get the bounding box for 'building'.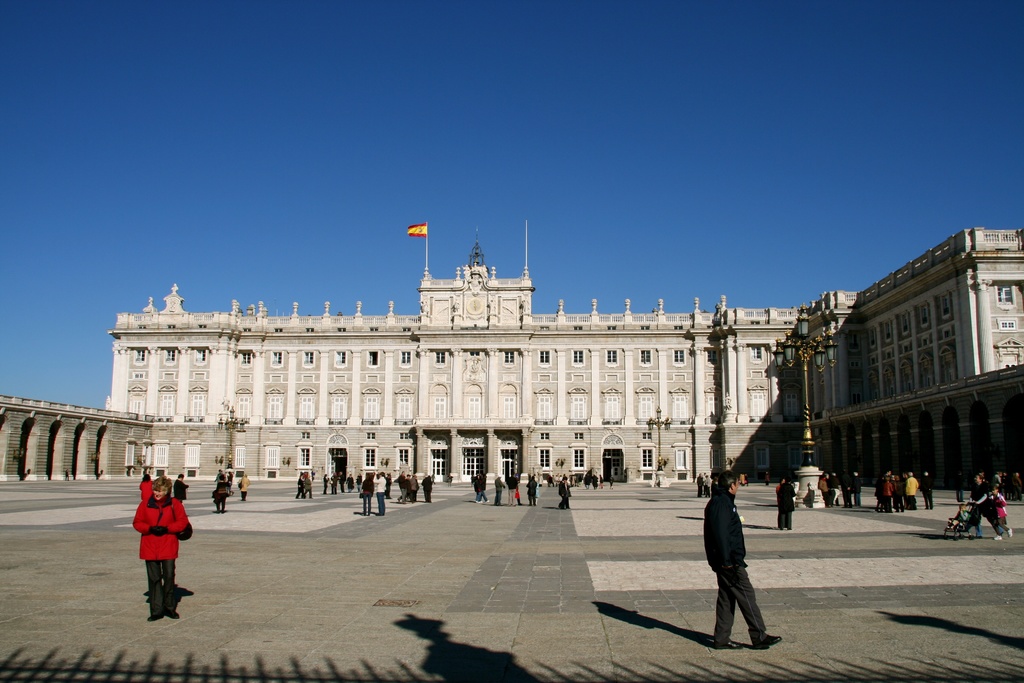
box(808, 229, 1023, 499).
